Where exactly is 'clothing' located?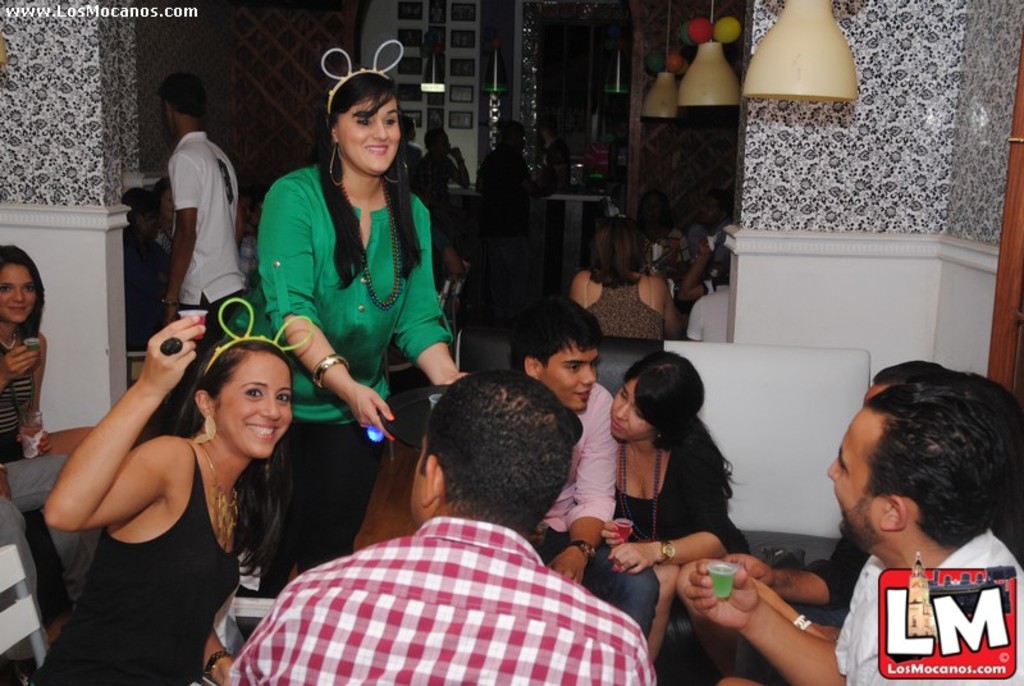
Its bounding box is crop(413, 148, 457, 253).
